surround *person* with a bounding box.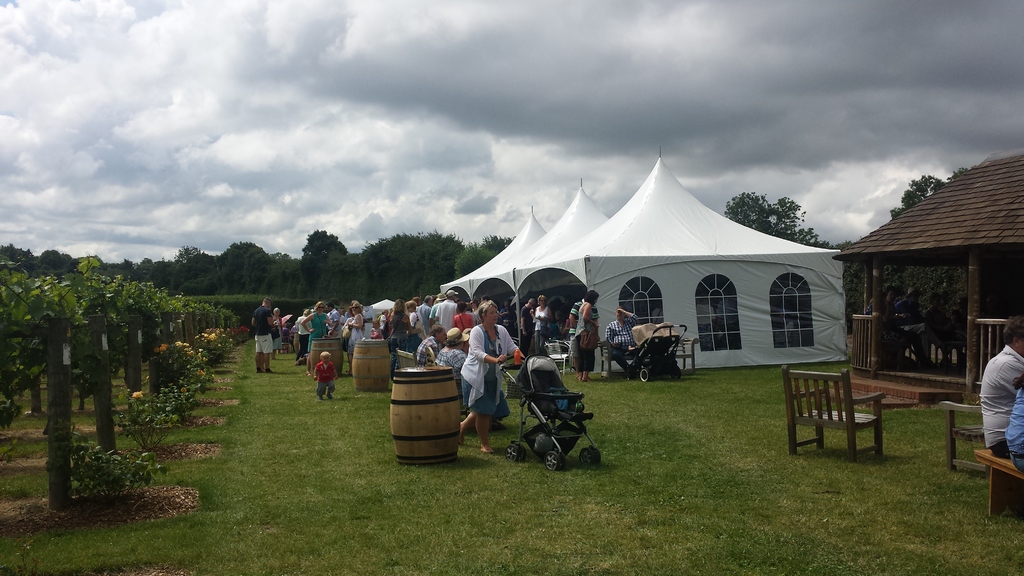
x1=434 y1=328 x2=468 y2=374.
